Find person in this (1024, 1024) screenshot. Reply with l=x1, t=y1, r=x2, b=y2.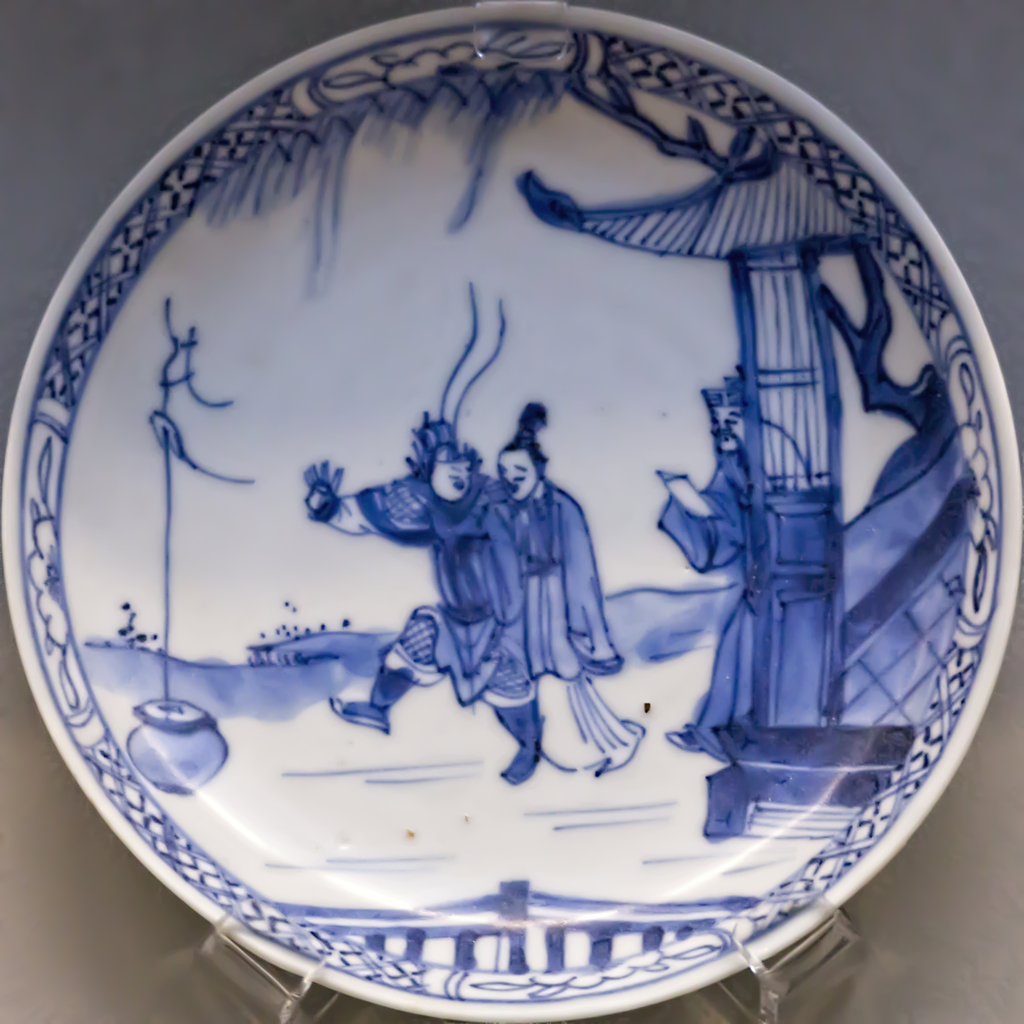
l=487, t=392, r=648, b=783.
